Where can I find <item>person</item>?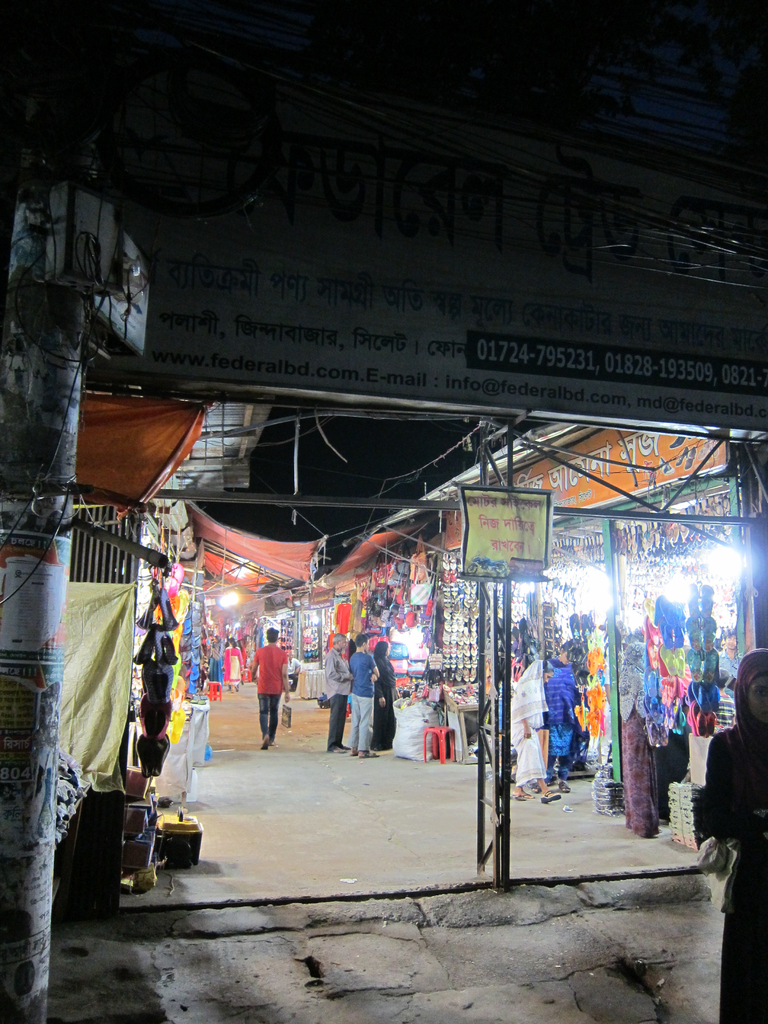
You can find it at {"left": 245, "top": 624, "right": 292, "bottom": 753}.
